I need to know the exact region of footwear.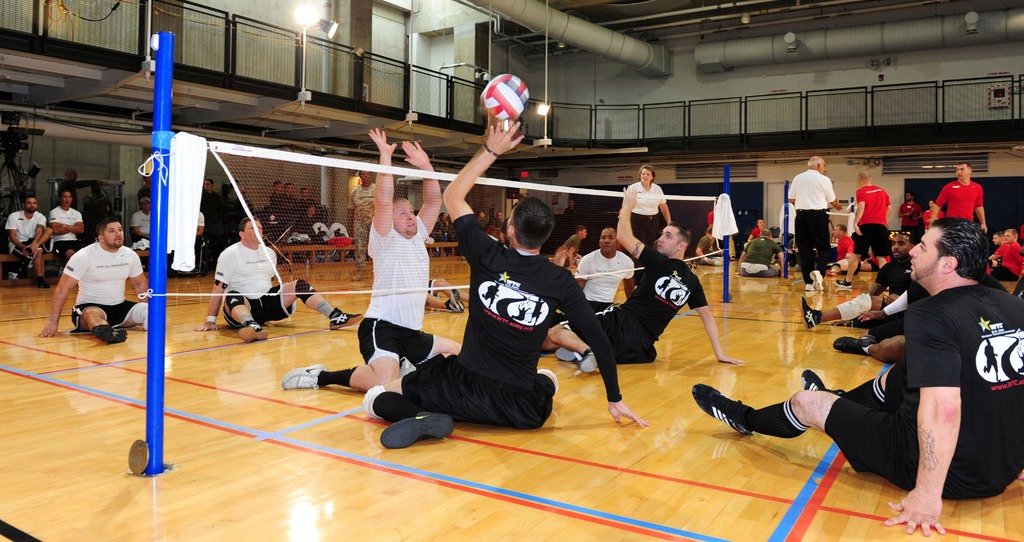
Region: (239, 324, 268, 344).
